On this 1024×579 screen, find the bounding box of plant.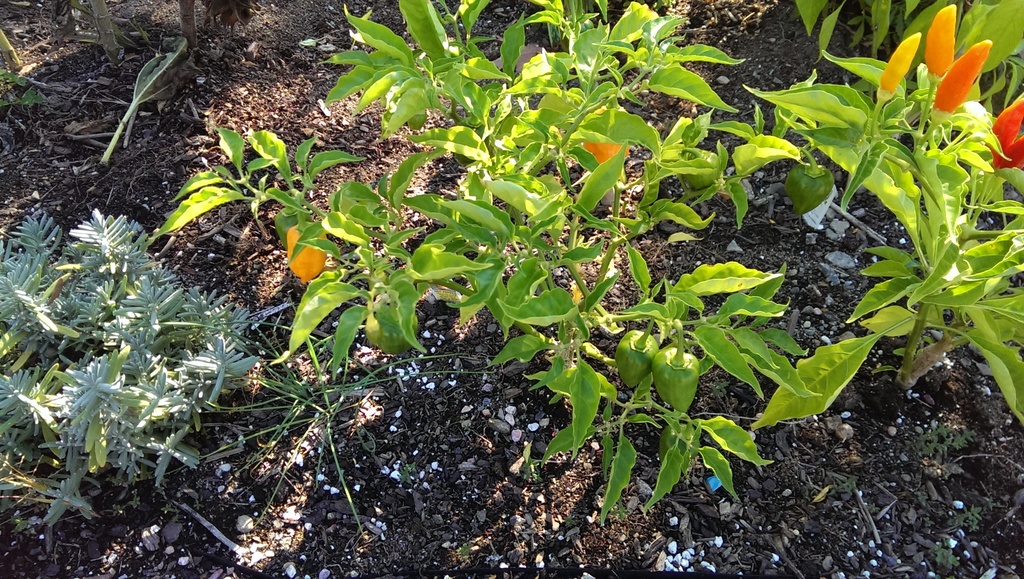
Bounding box: [left=148, top=0, right=814, bottom=514].
